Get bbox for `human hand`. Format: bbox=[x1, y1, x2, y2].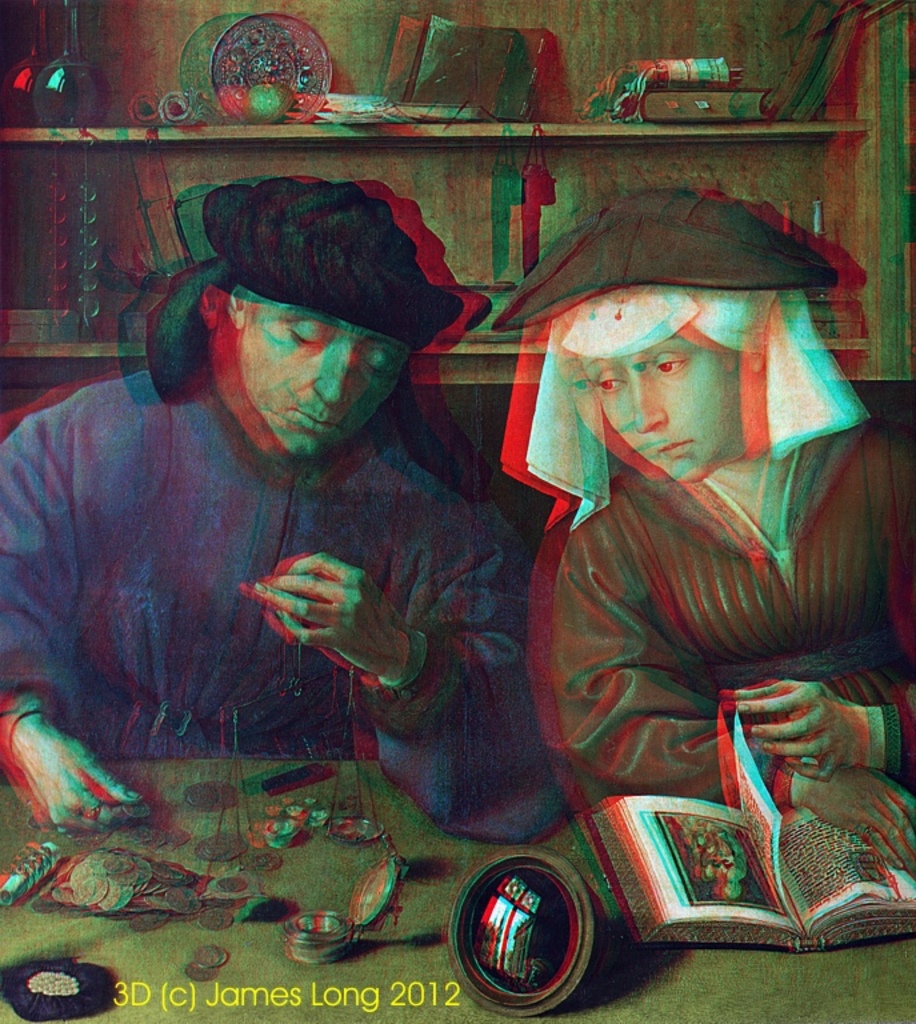
bbox=[4, 709, 149, 839].
